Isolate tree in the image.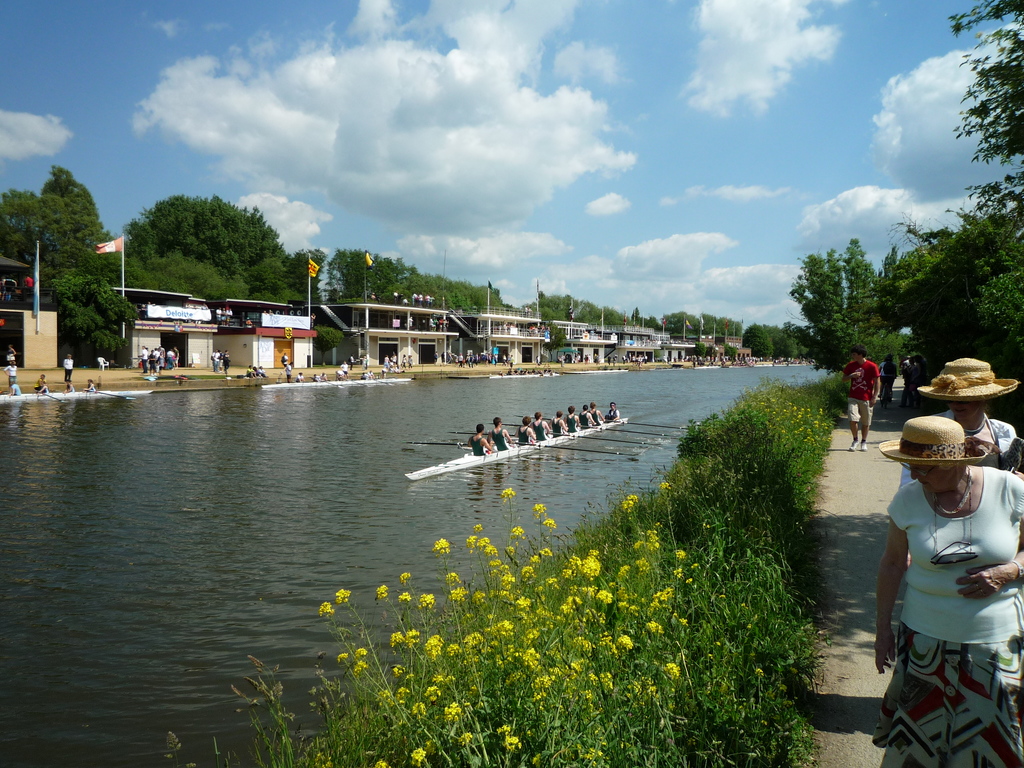
Isolated region: Rect(126, 195, 292, 281).
